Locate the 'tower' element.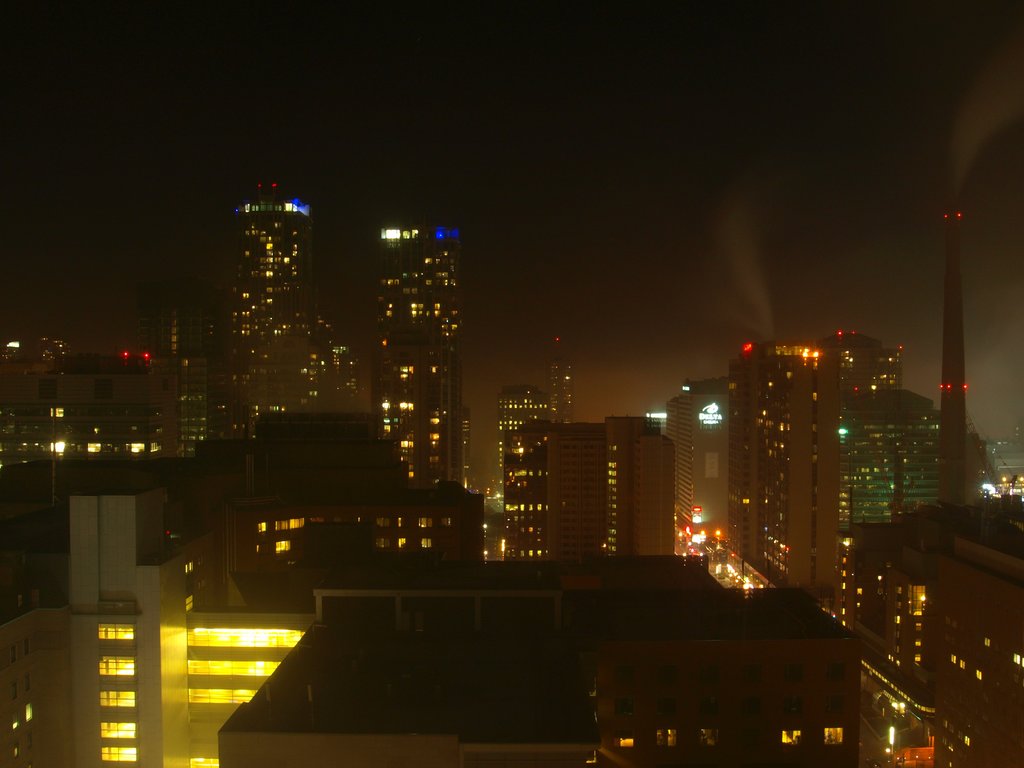
Element bbox: x1=929 y1=172 x2=981 y2=524.
